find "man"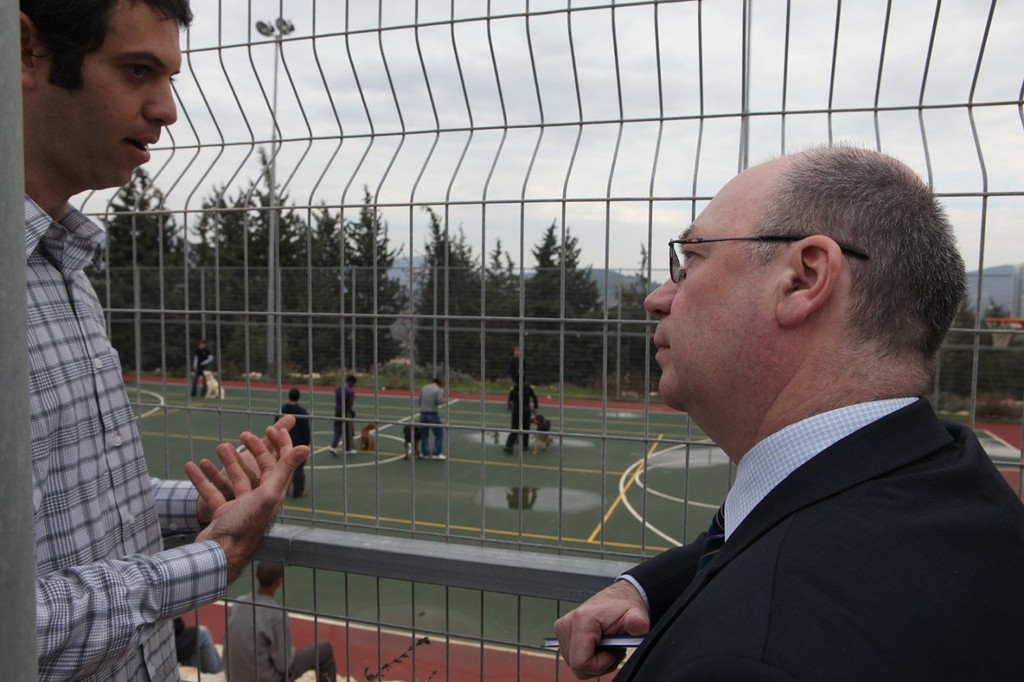
[x1=504, y1=371, x2=536, y2=454]
